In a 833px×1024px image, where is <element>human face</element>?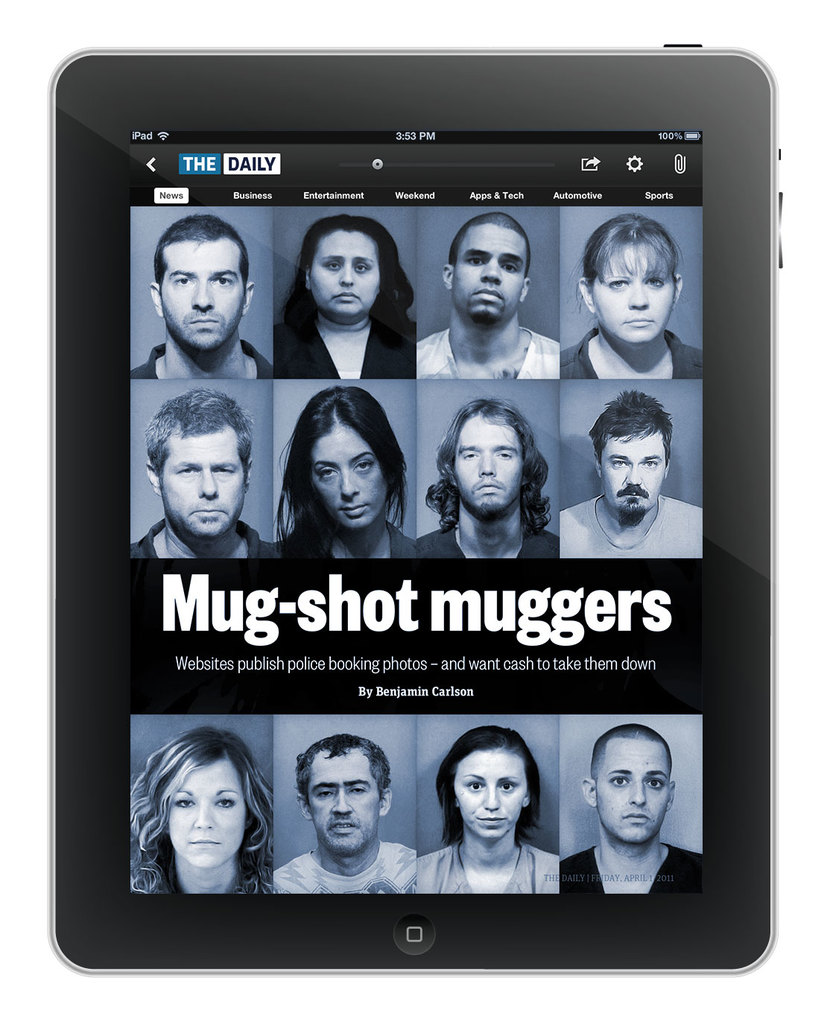
Rect(448, 417, 525, 512).
